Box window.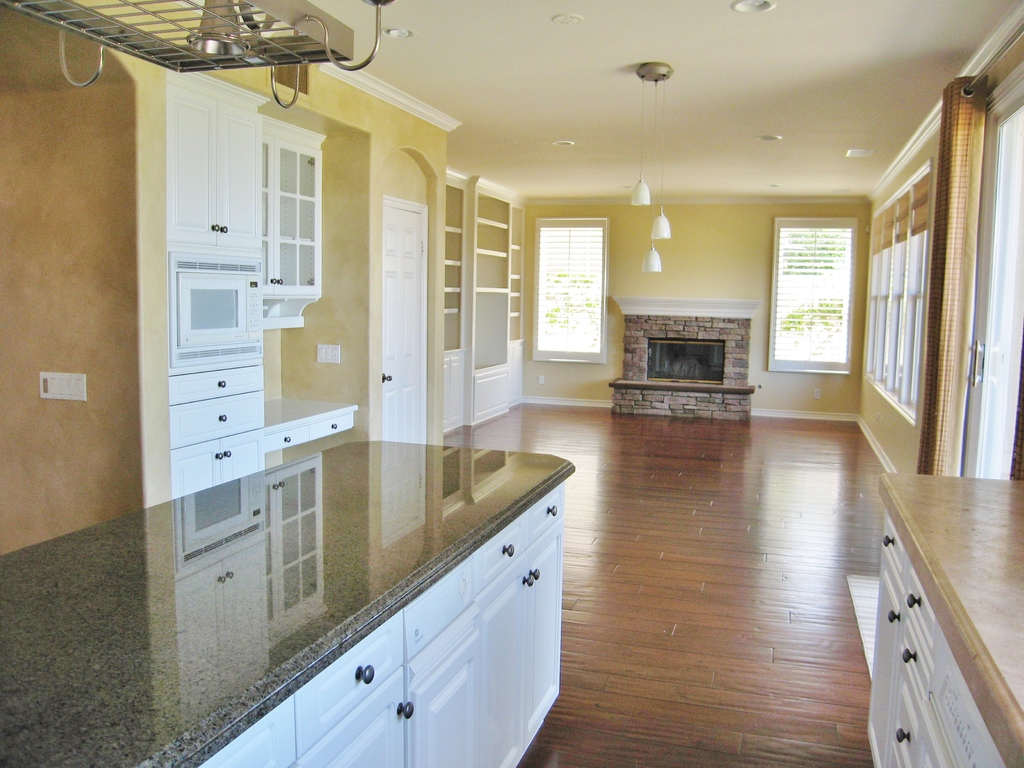
BBox(762, 180, 870, 389).
